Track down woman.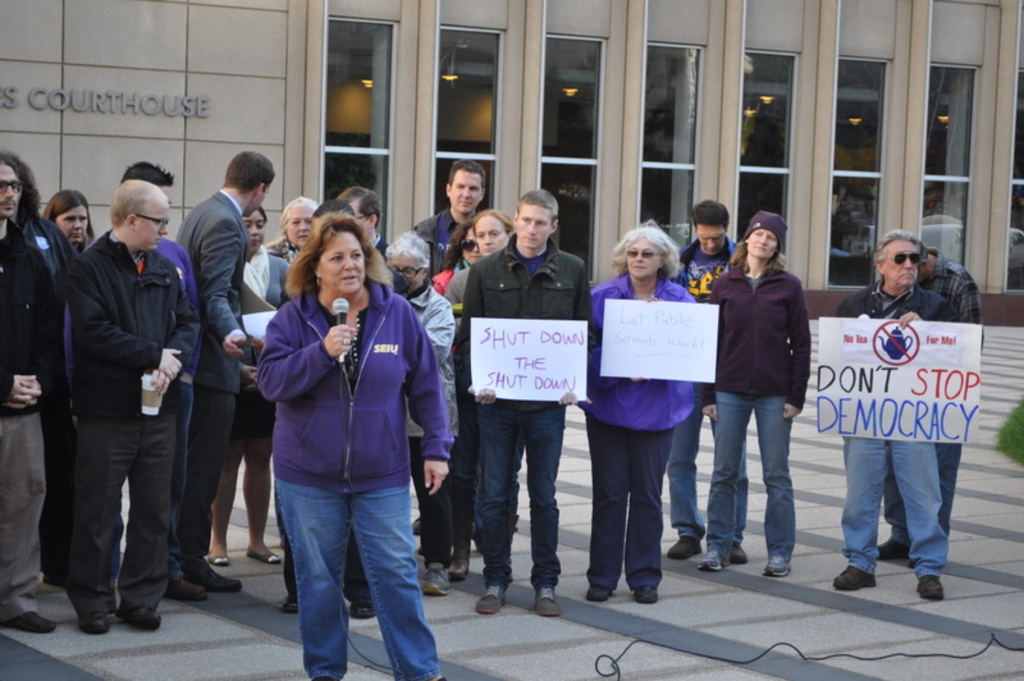
Tracked to x1=264 y1=196 x2=324 y2=269.
